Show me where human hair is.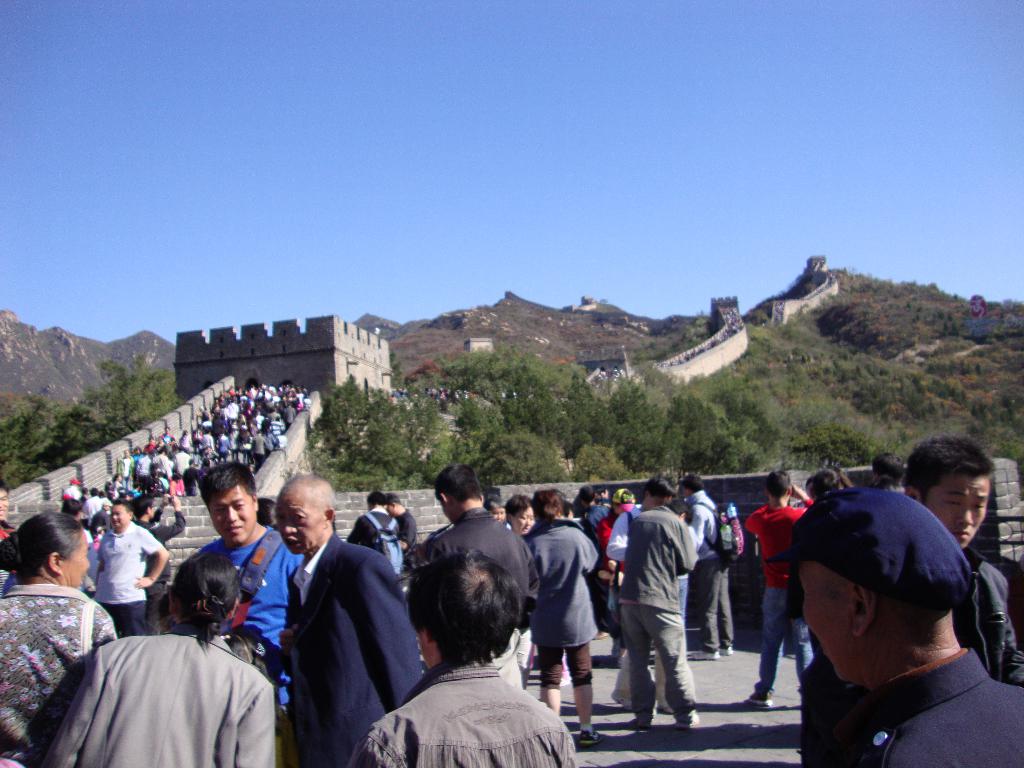
human hair is at left=559, top=497, right=574, bottom=517.
